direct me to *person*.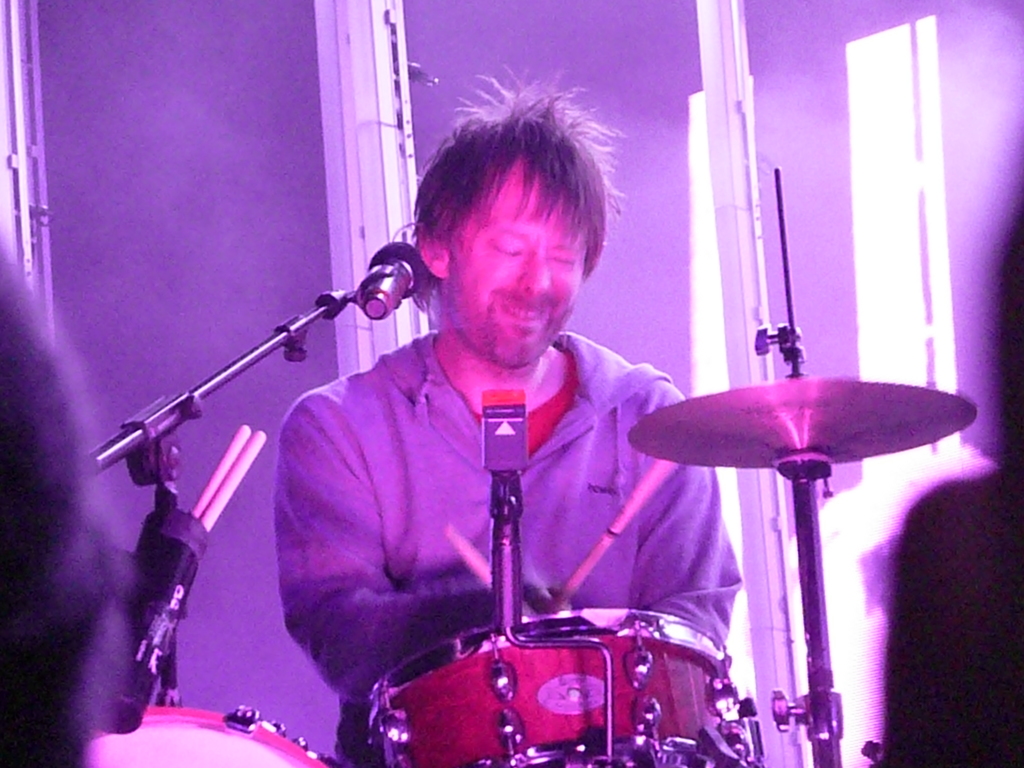
Direction: [x1=262, y1=86, x2=812, y2=742].
